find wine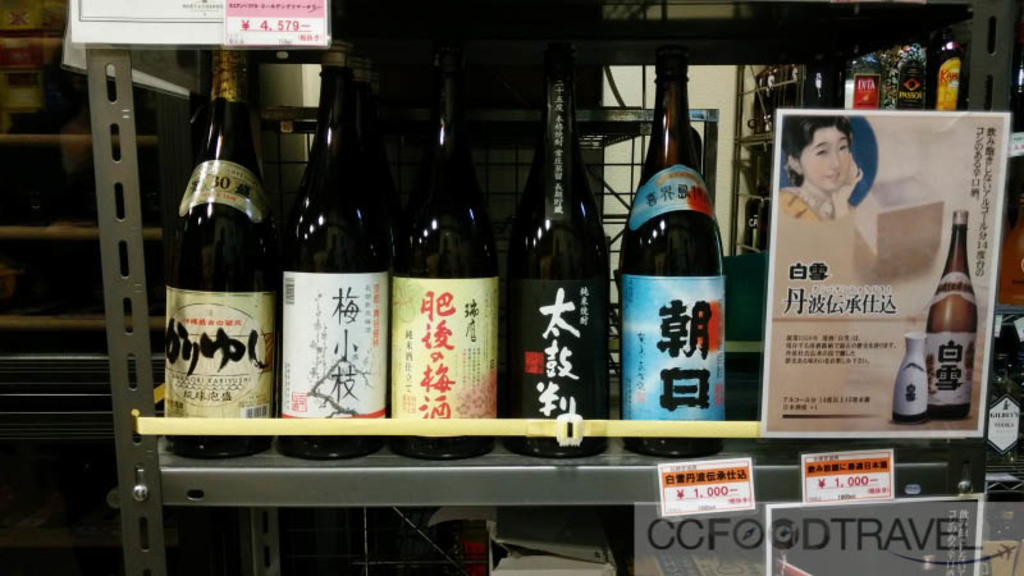
pyautogui.locateOnScreen(282, 44, 392, 463)
